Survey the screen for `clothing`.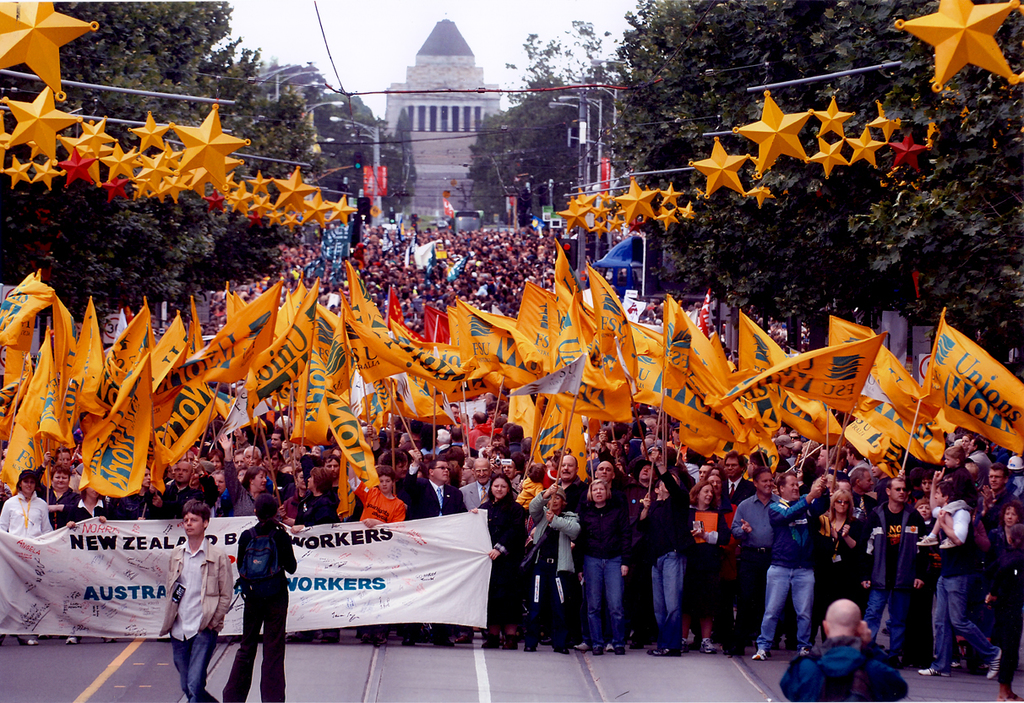
Survey found: 578/500/630/652.
